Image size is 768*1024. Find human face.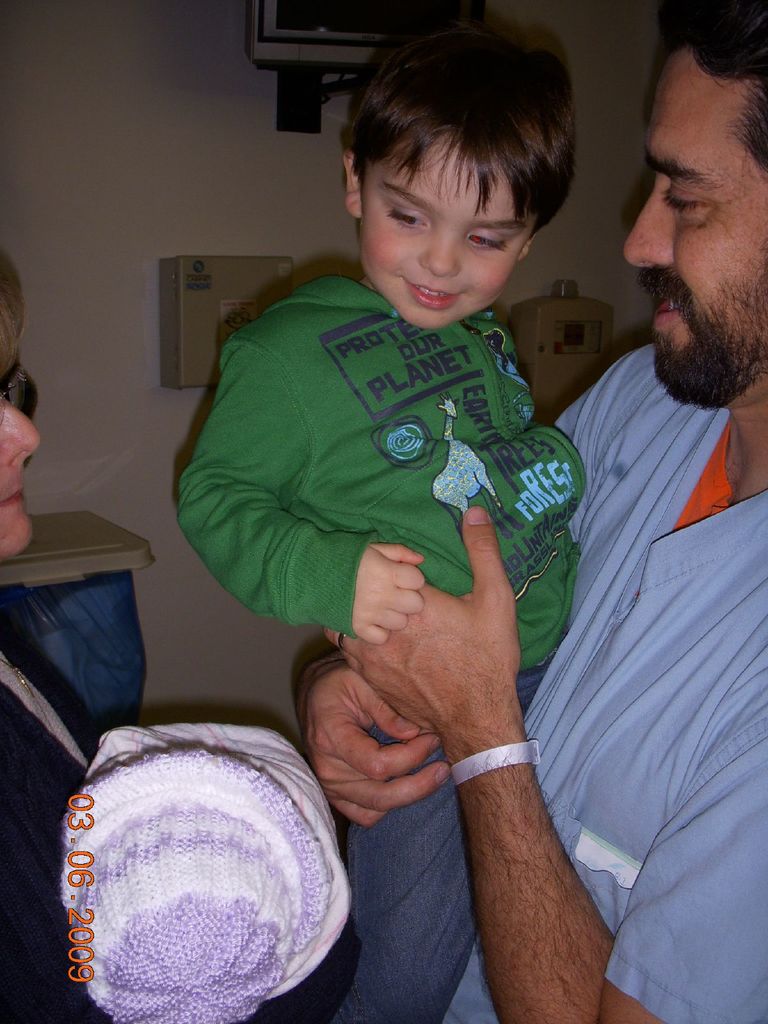
(x1=0, y1=376, x2=40, y2=561).
